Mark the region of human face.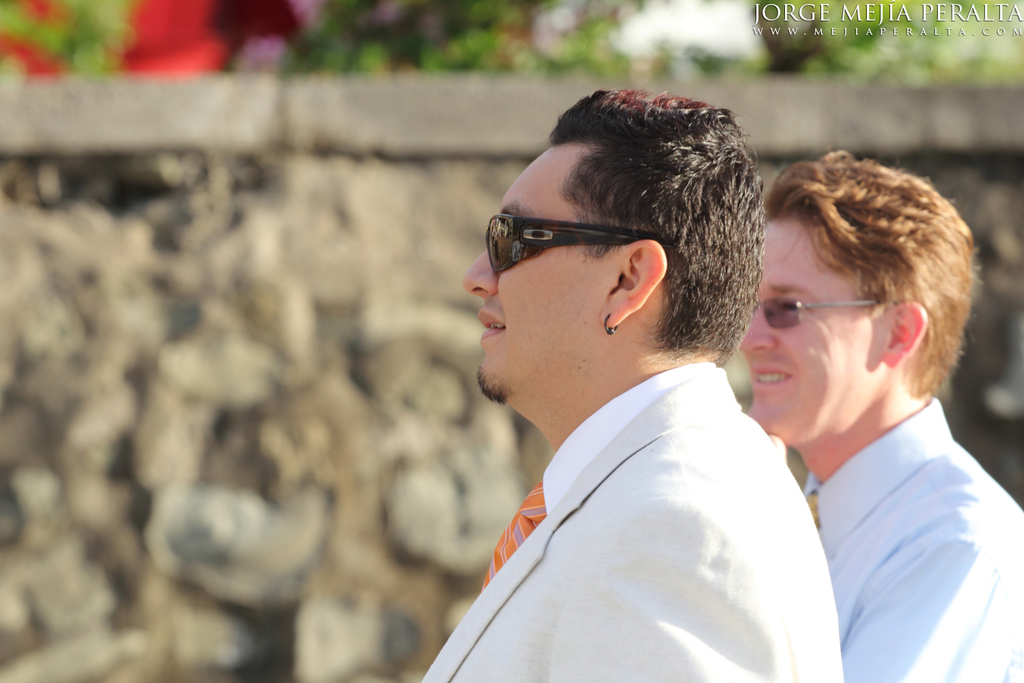
Region: [left=730, top=210, right=867, bottom=448].
